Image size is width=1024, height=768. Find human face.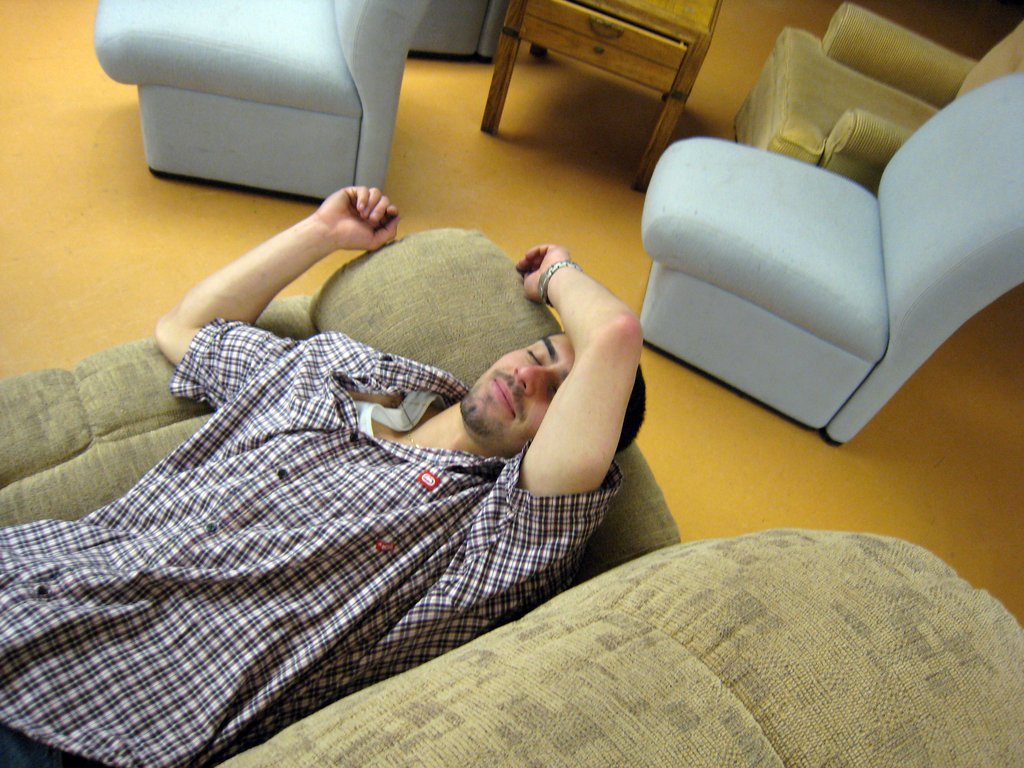
l=456, t=331, r=574, b=456.
